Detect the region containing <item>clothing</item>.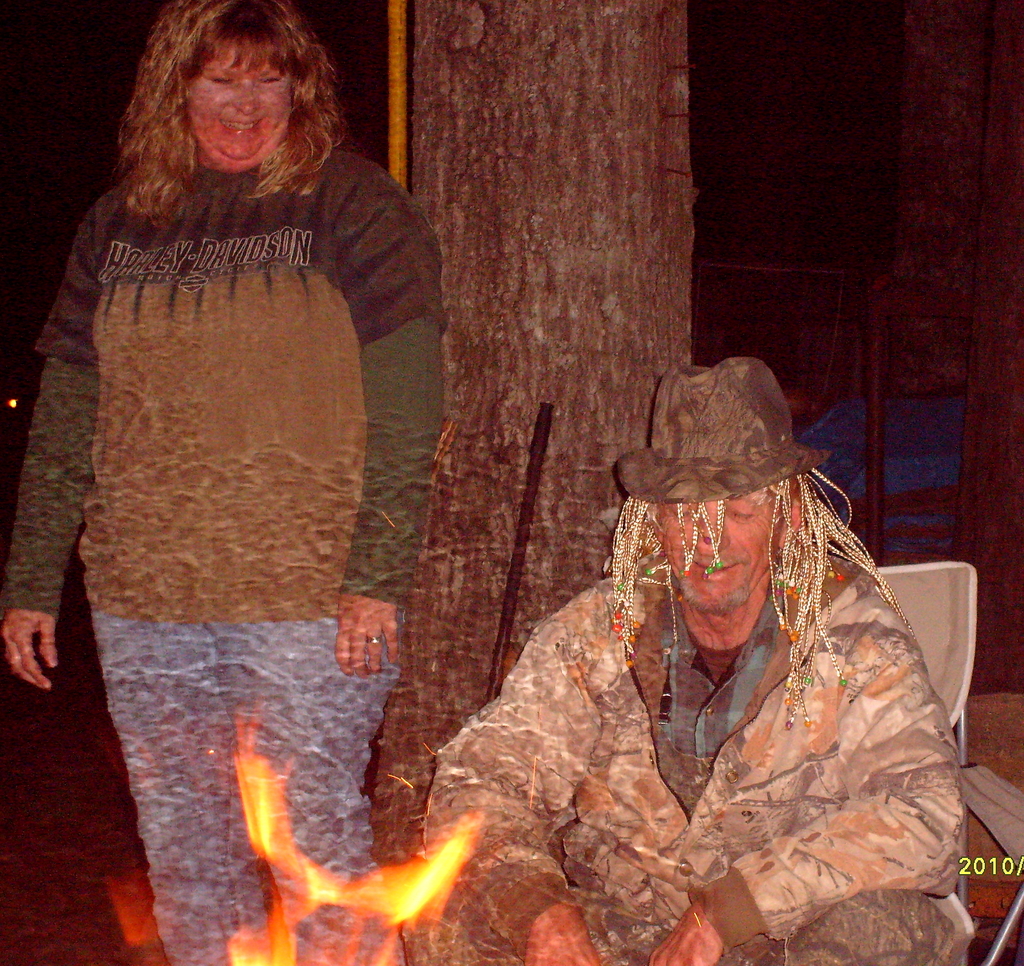
[4,136,449,965].
